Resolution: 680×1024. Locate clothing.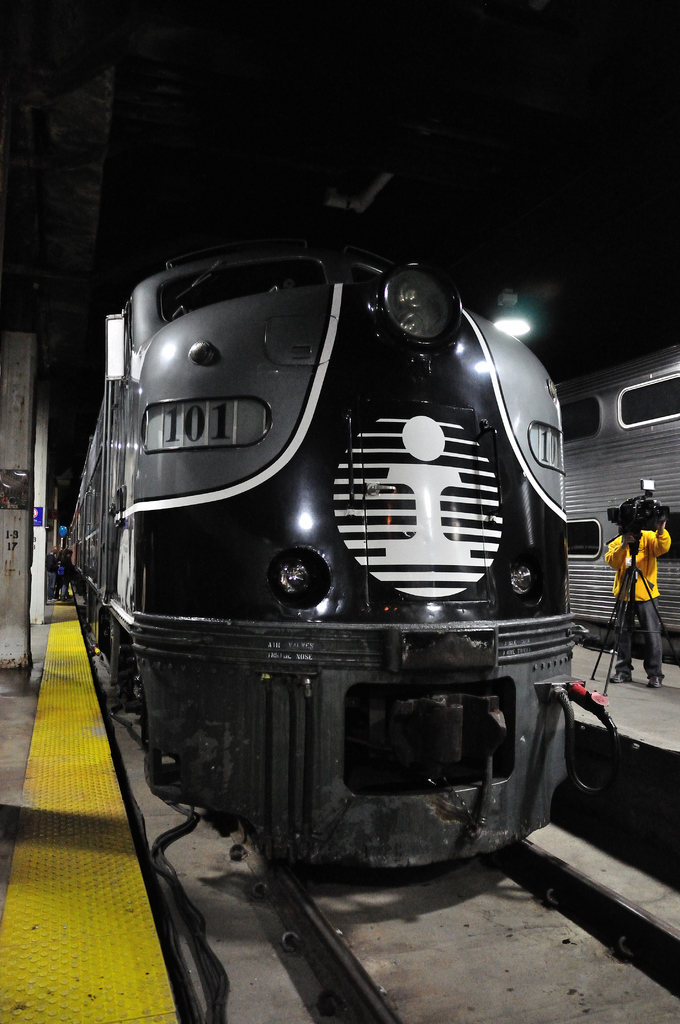
578,497,679,706.
